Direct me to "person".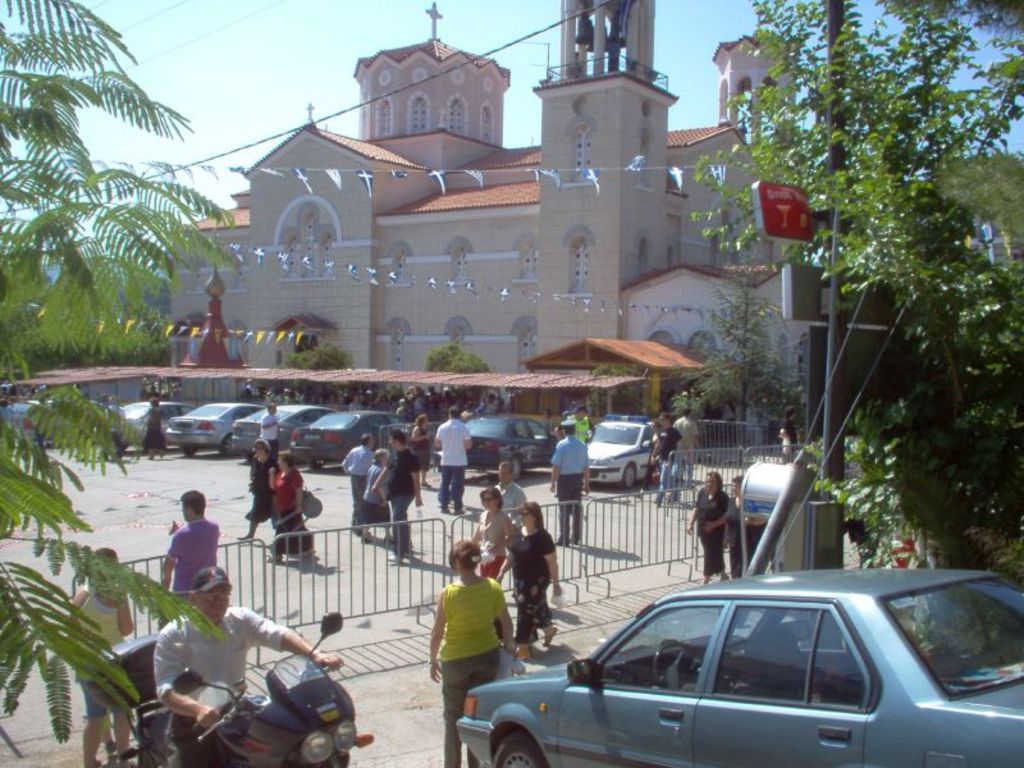
Direction: (x1=65, y1=540, x2=134, y2=767).
